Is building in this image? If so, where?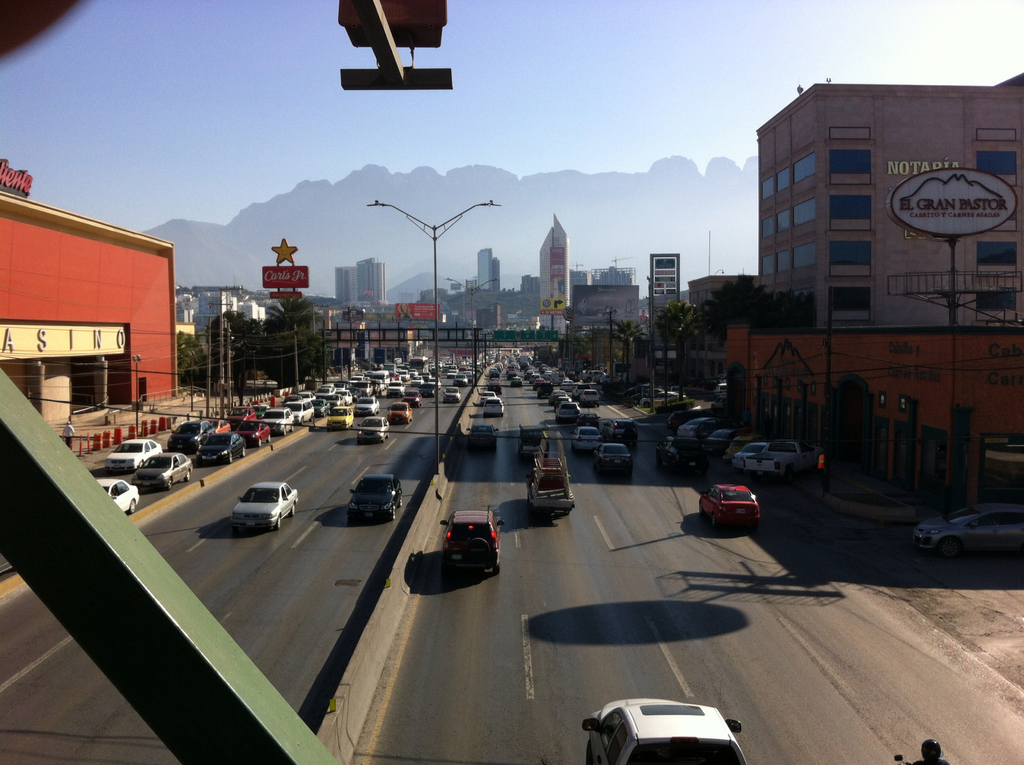
Yes, at (720,72,1023,481).
